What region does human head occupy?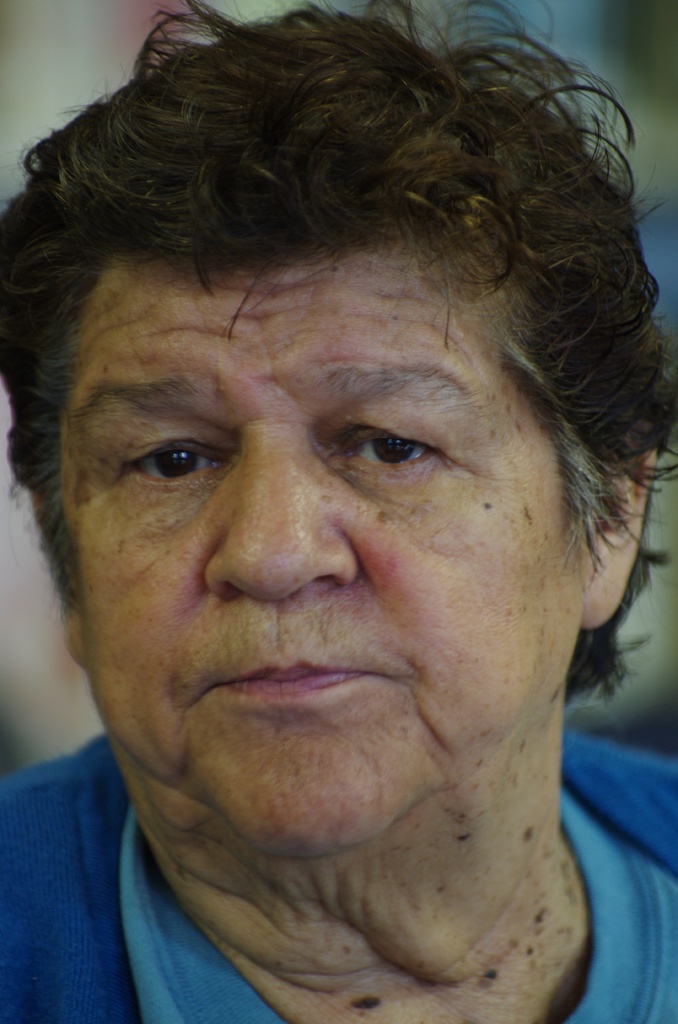
bbox=(25, 0, 650, 812).
